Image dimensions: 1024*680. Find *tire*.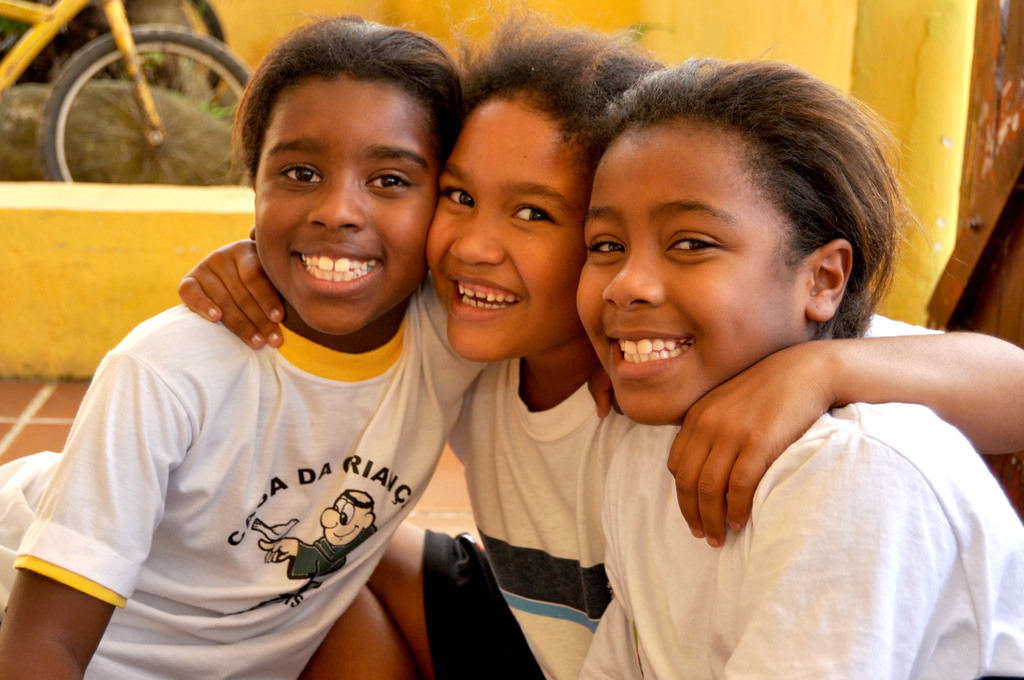
crop(30, 18, 224, 188).
